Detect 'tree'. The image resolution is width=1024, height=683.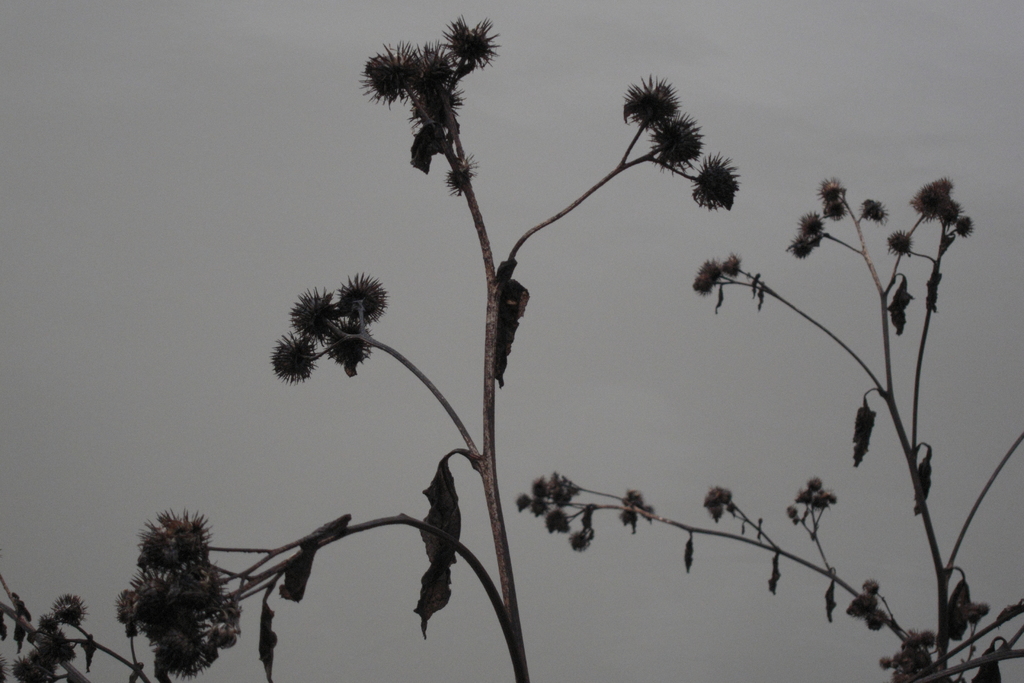
(x1=0, y1=15, x2=744, y2=682).
